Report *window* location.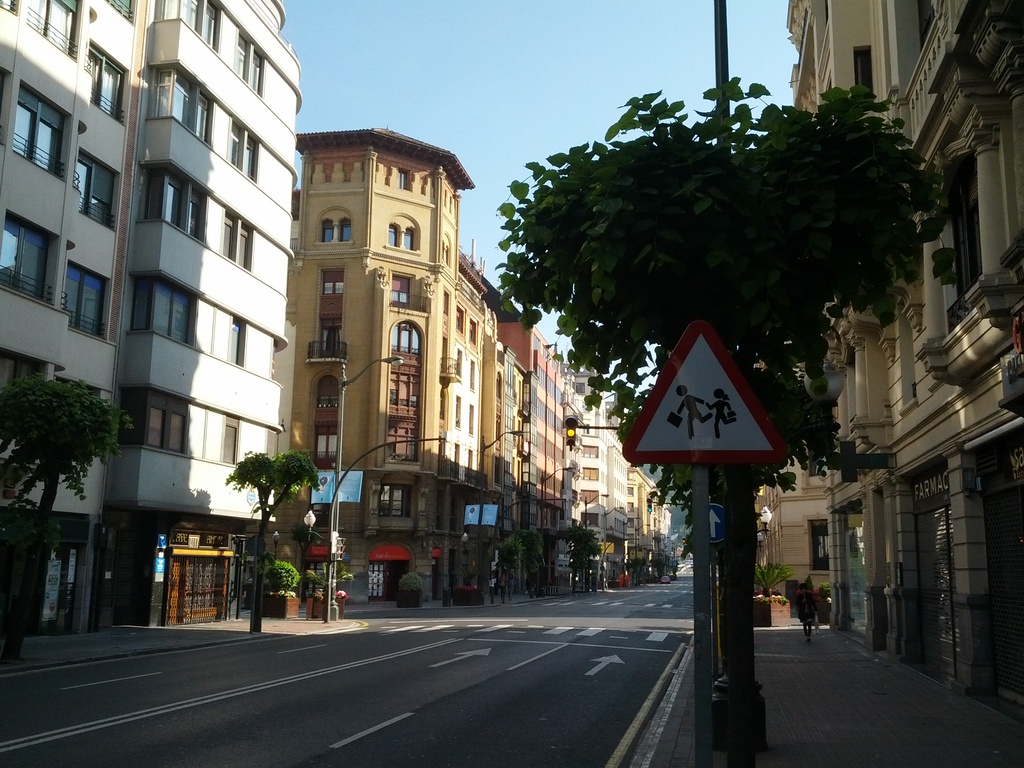
Report: x1=141, y1=166, x2=201, y2=243.
